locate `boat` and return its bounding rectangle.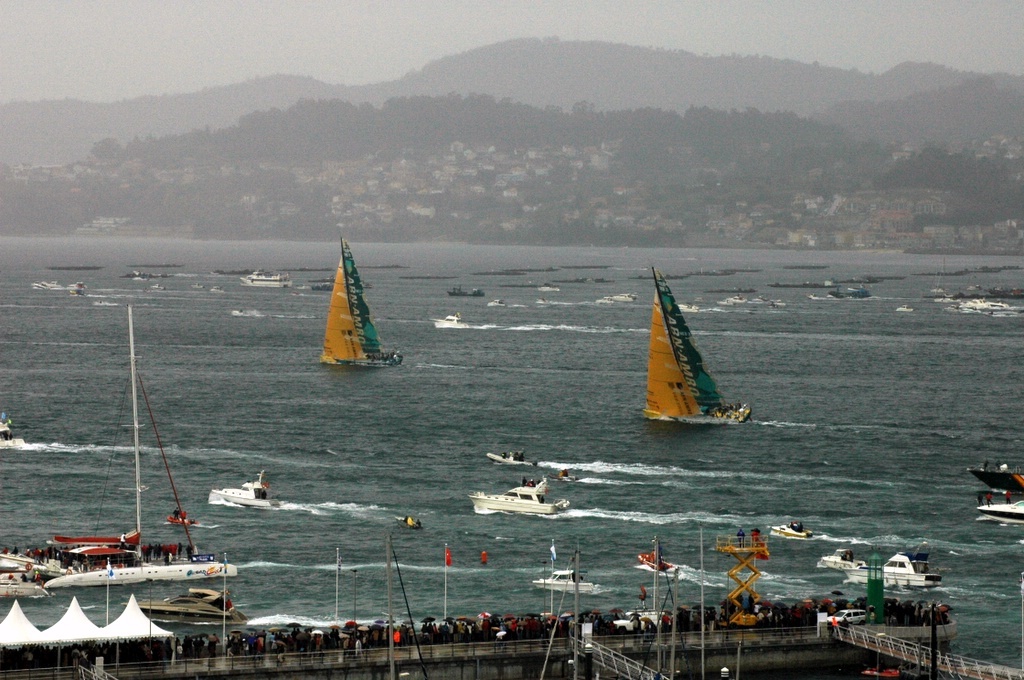
crop(139, 590, 244, 623).
